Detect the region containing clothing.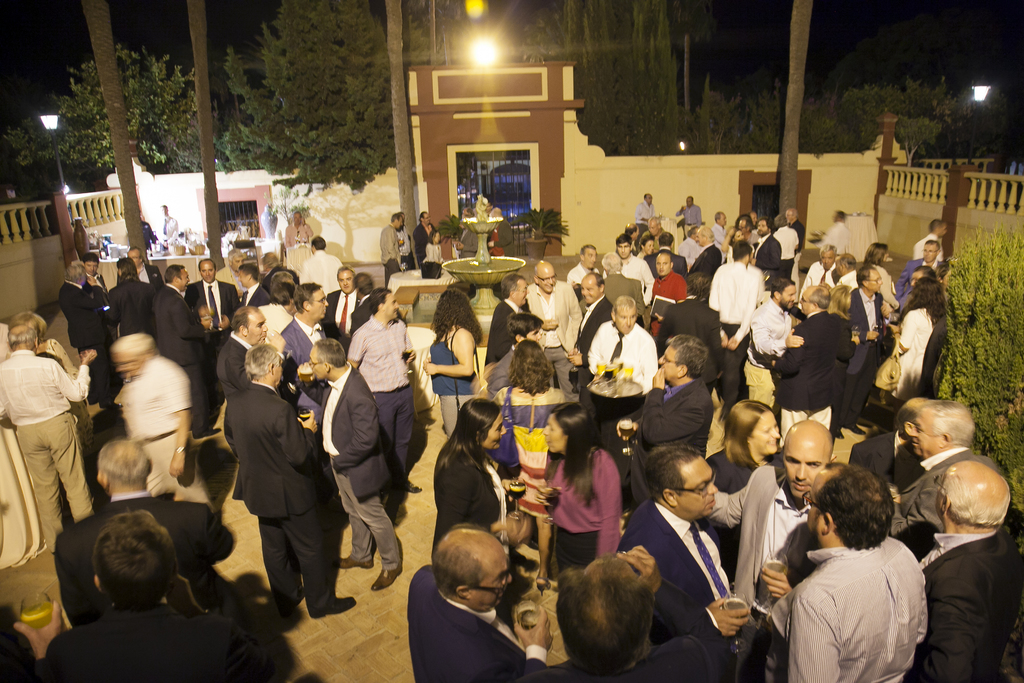
{"x1": 706, "y1": 259, "x2": 762, "y2": 396}.
